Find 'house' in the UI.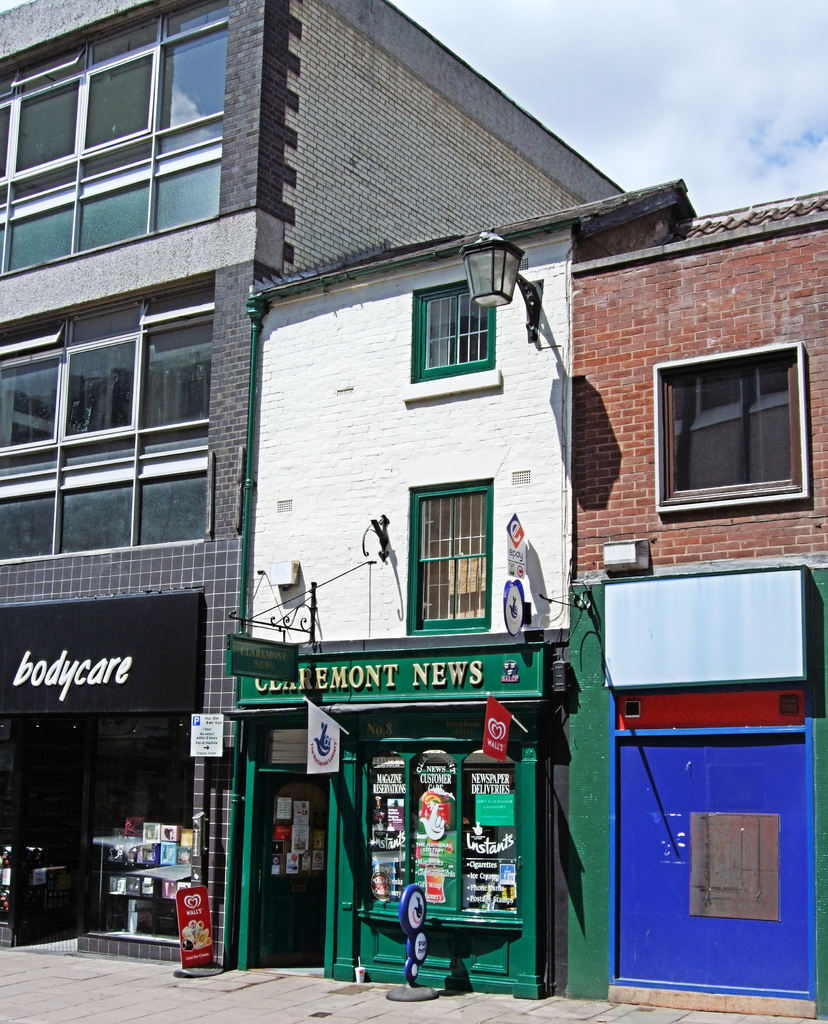
UI element at crop(0, 0, 633, 598).
